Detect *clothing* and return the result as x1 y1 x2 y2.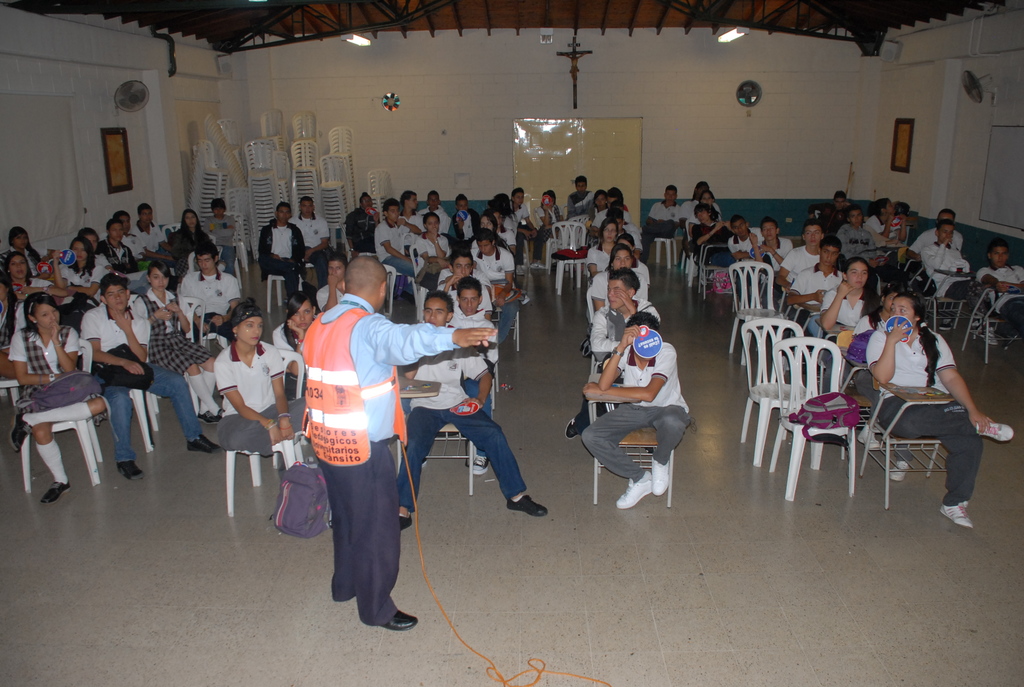
6 320 105 419.
